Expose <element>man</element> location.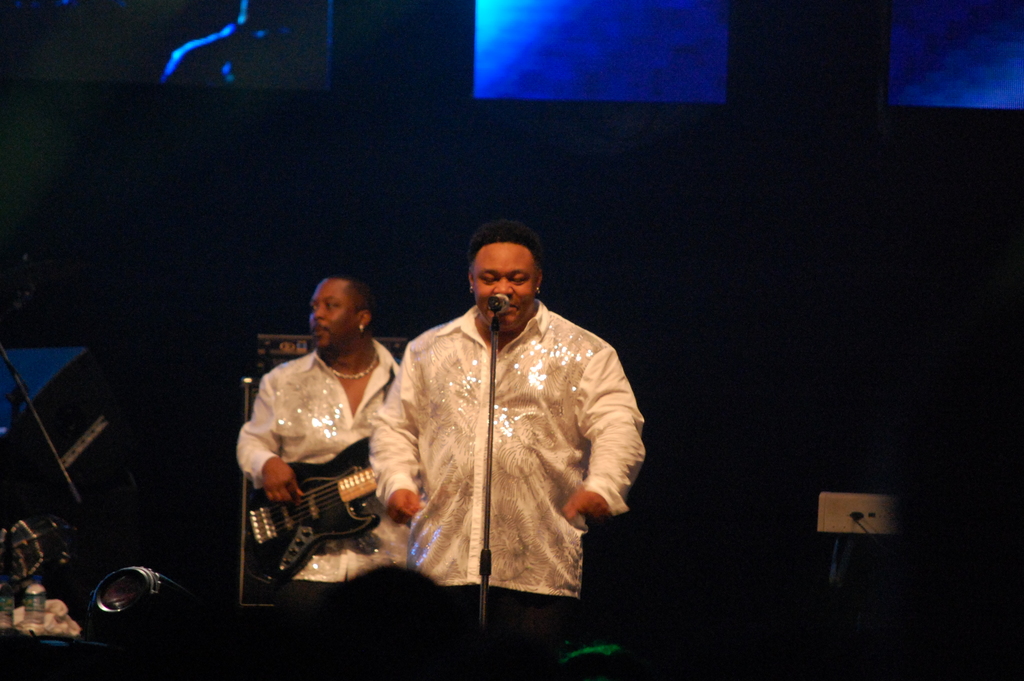
Exposed at [x1=371, y1=213, x2=645, y2=637].
